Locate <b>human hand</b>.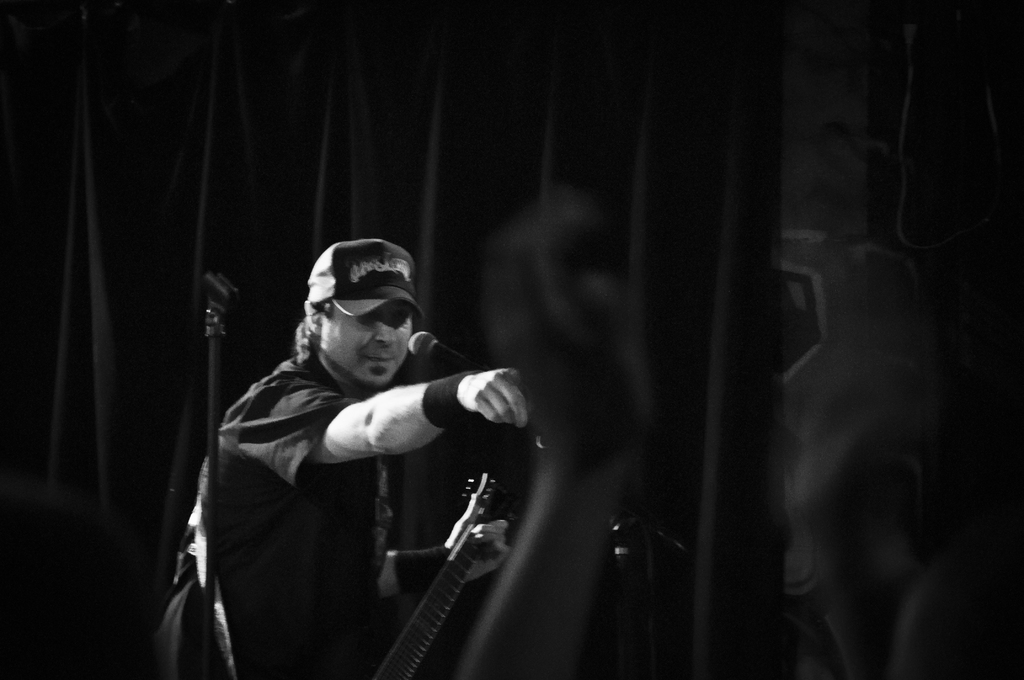
Bounding box: x1=785, y1=286, x2=938, y2=525.
